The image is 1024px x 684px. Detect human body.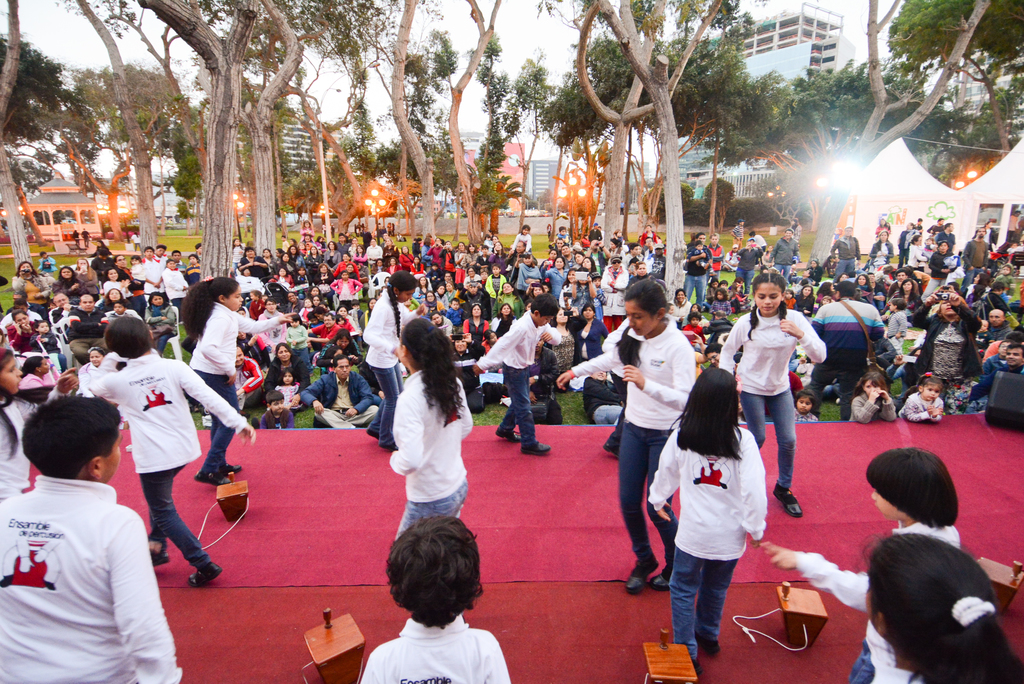
Detection: 476, 308, 564, 454.
